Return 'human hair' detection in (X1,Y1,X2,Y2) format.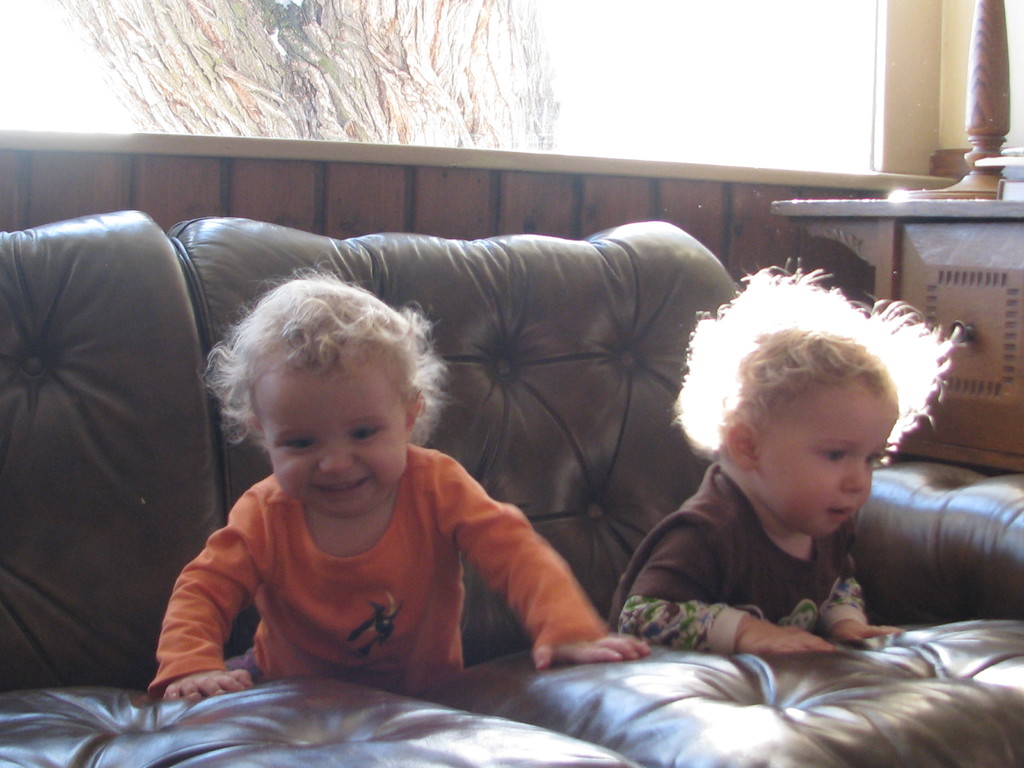
(214,280,422,488).
